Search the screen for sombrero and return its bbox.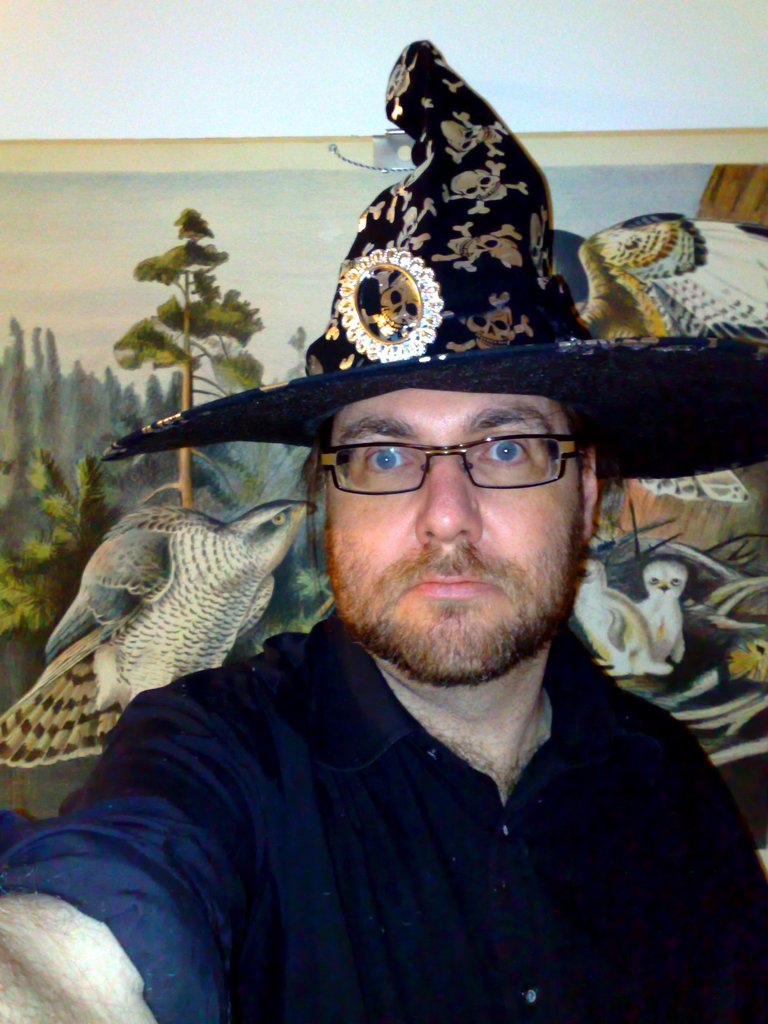
Found: (102, 36, 767, 475).
